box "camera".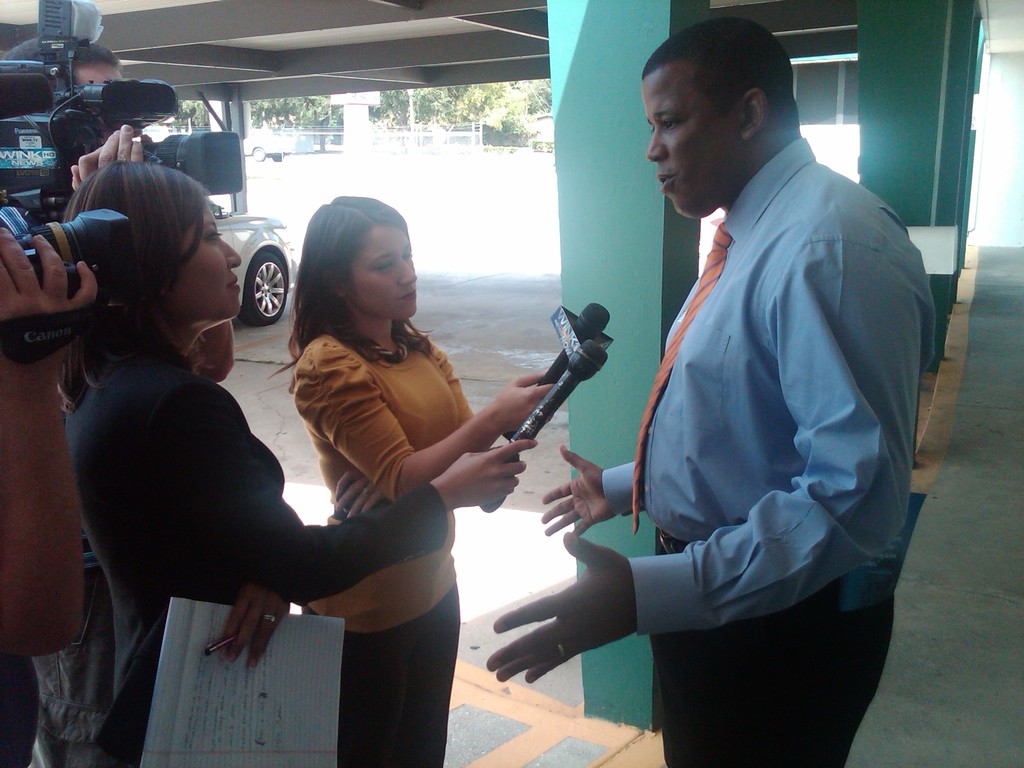
(x1=0, y1=0, x2=244, y2=241).
